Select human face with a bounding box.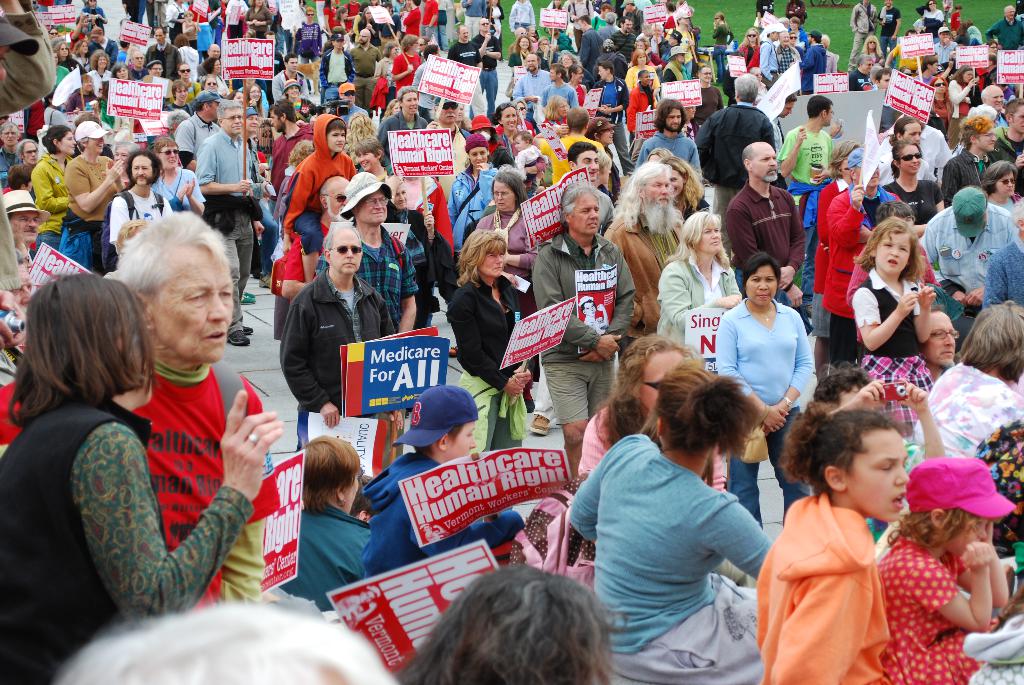
pyautogui.locateOnScreen(328, 130, 346, 154).
